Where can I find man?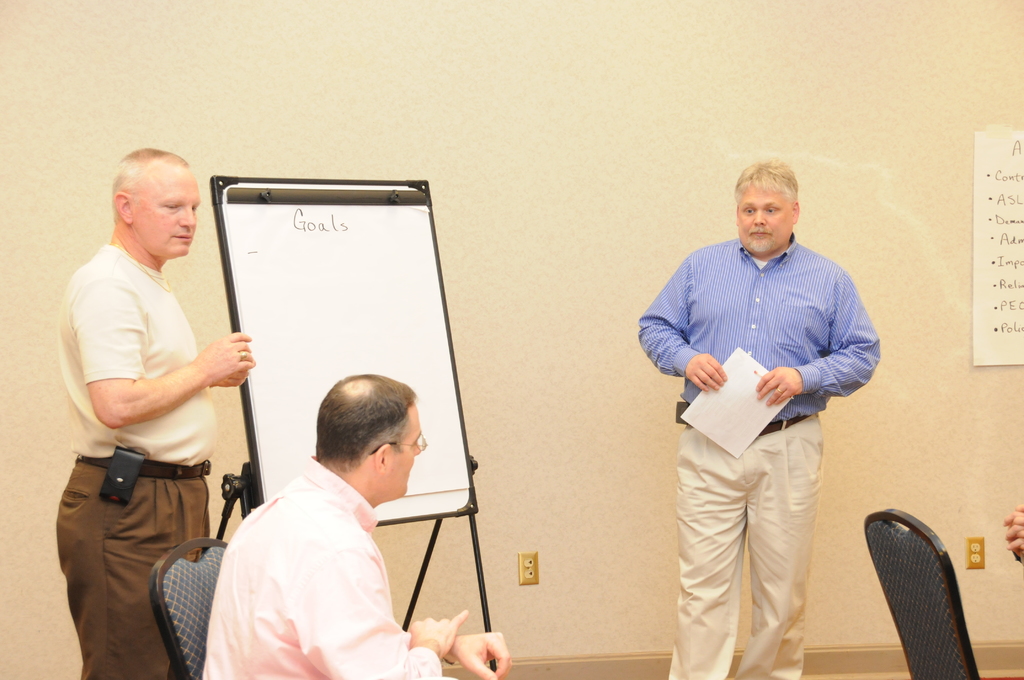
You can find it at 51/145/255/679.
